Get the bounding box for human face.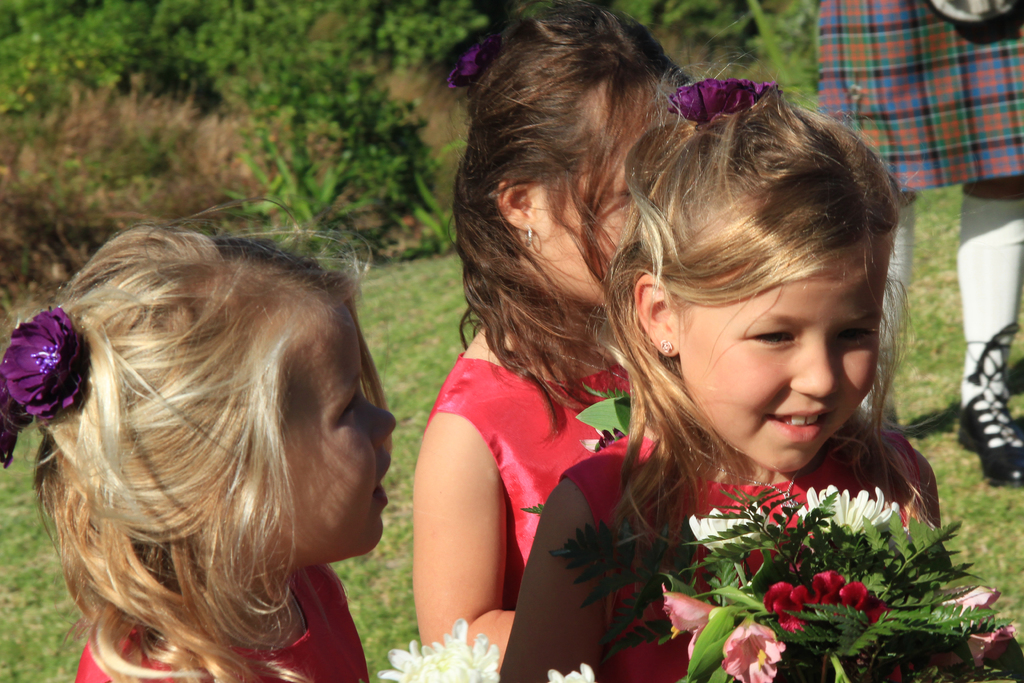
[left=680, top=252, right=884, bottom=474].
